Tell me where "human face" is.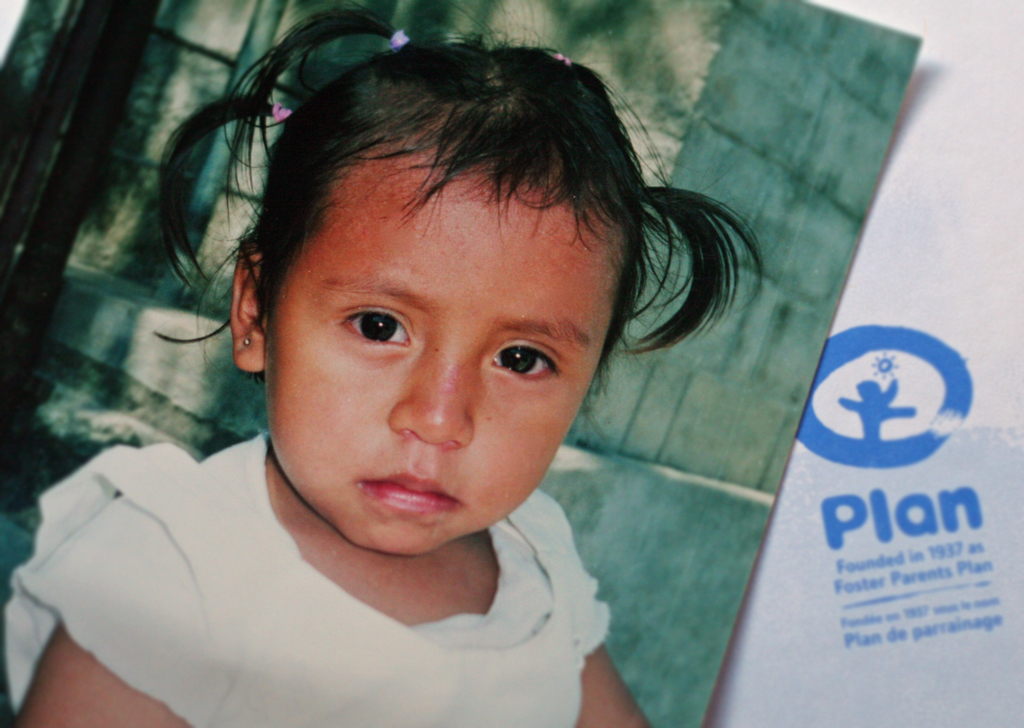
"human face" is at {"left": 263, "top": 148, "right": 633, "bottom": 562}.
